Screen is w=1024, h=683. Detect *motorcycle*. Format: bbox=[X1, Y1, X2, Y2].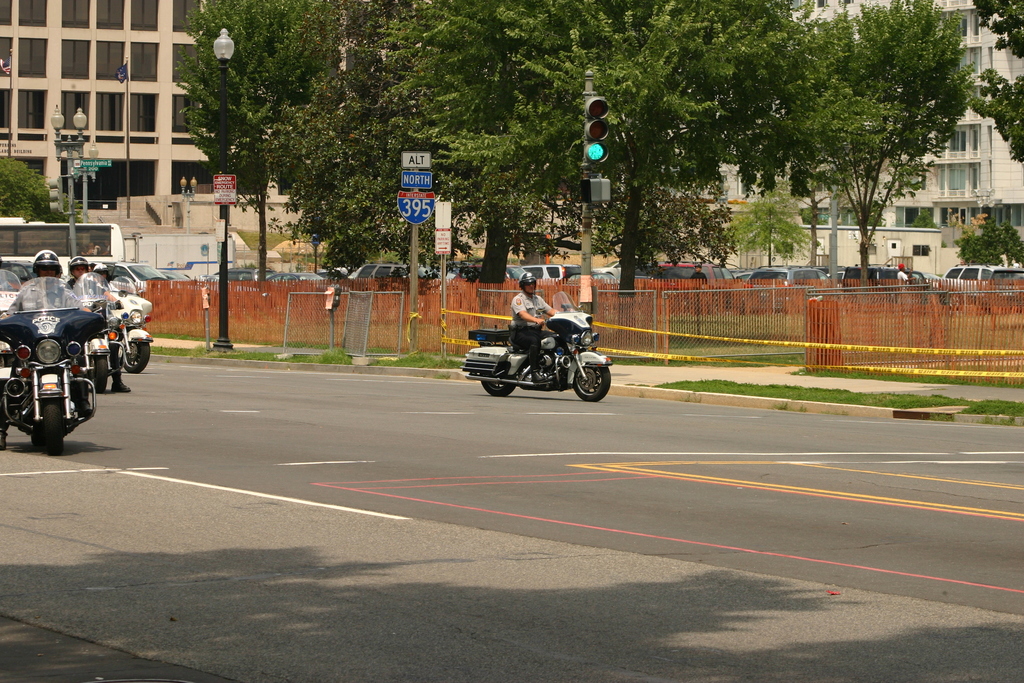
bbox=[461, 292, 610, 399].
